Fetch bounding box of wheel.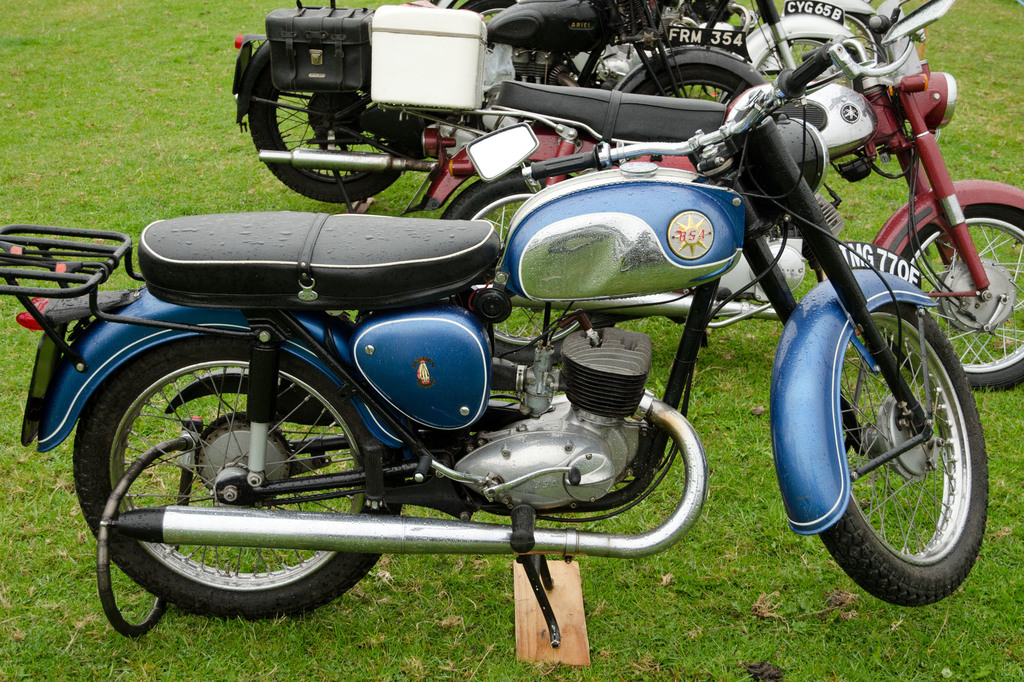
Bbox: l=435, t=162, r=580, b=257.
